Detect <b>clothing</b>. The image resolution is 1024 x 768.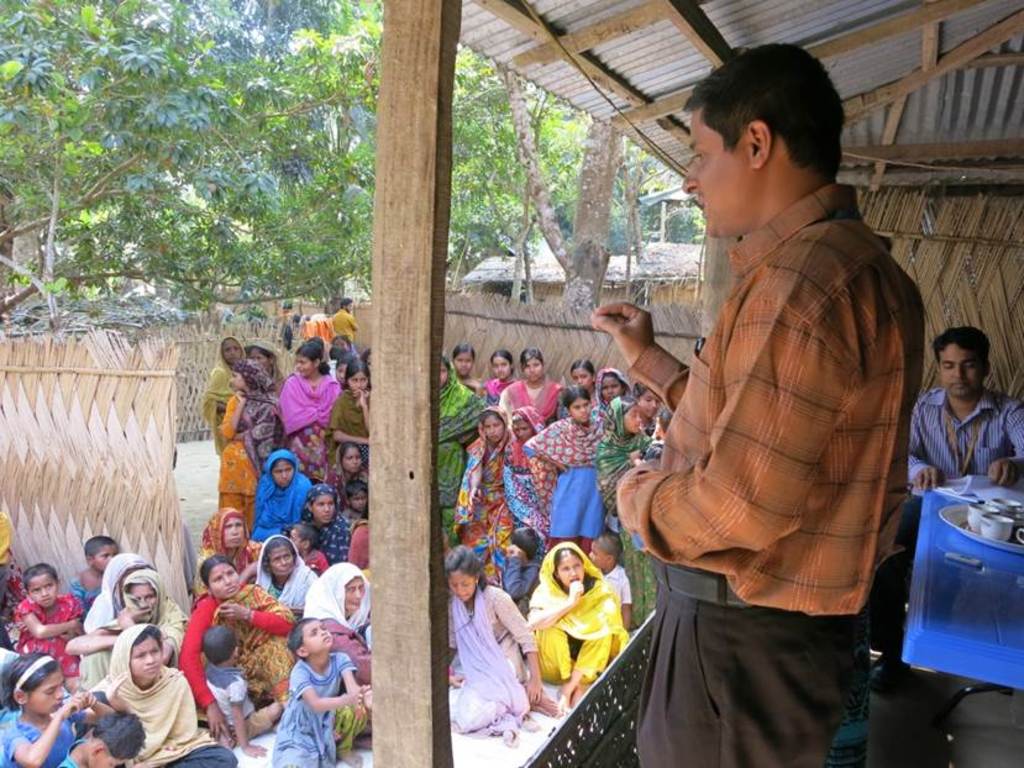
[89,617,217,767].
